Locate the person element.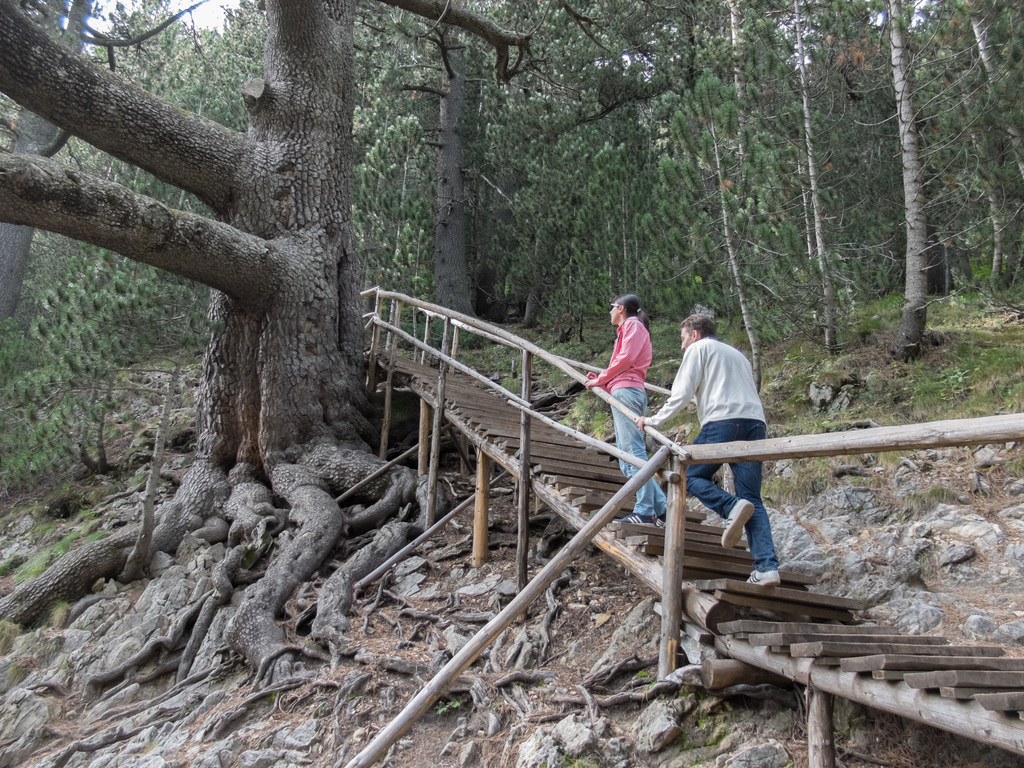
Element bbox: [582,292,652,516].
